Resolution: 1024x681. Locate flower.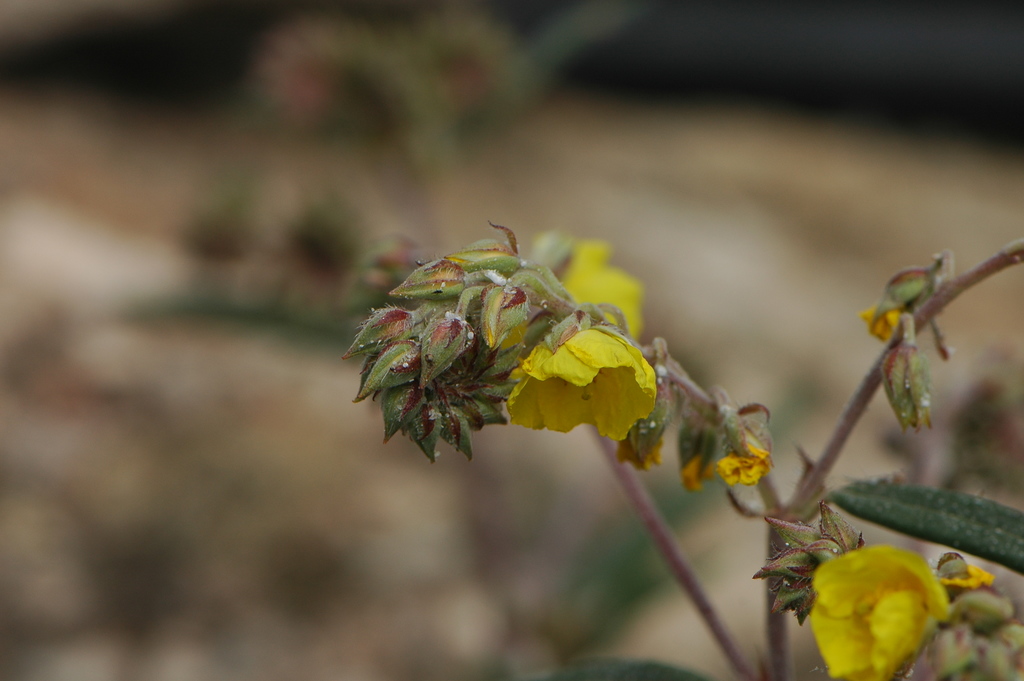
(left=556, top=237, right=639, bottom=345).
